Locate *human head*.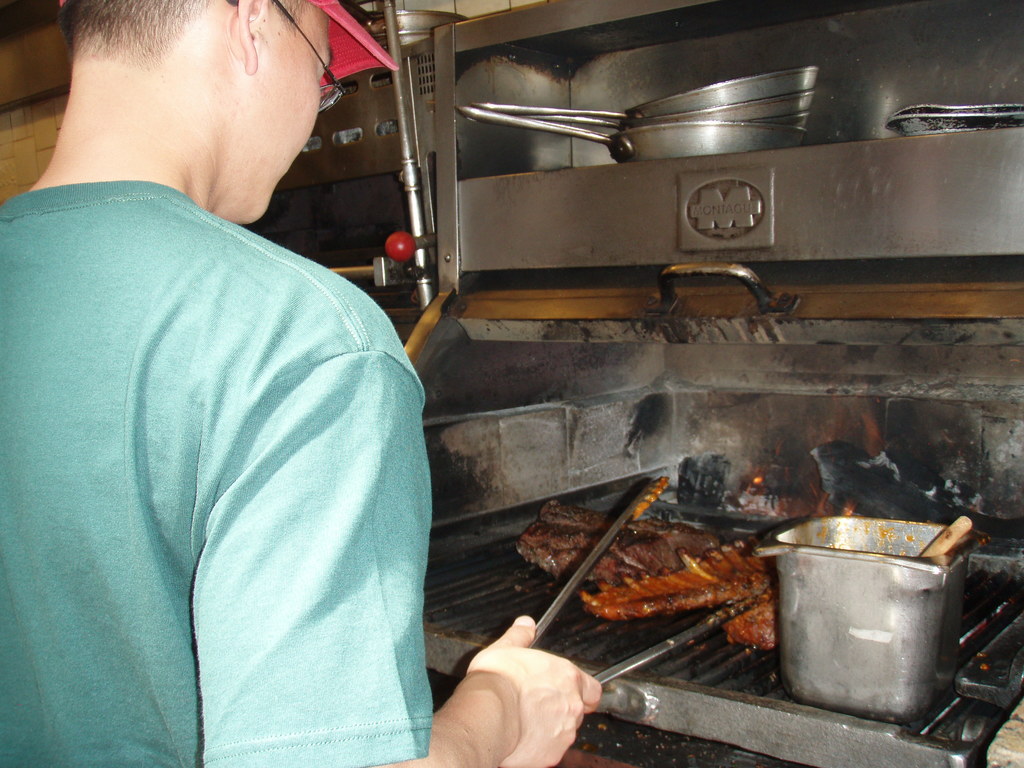
Bounding box: box=[31, 4, 328, 194].
